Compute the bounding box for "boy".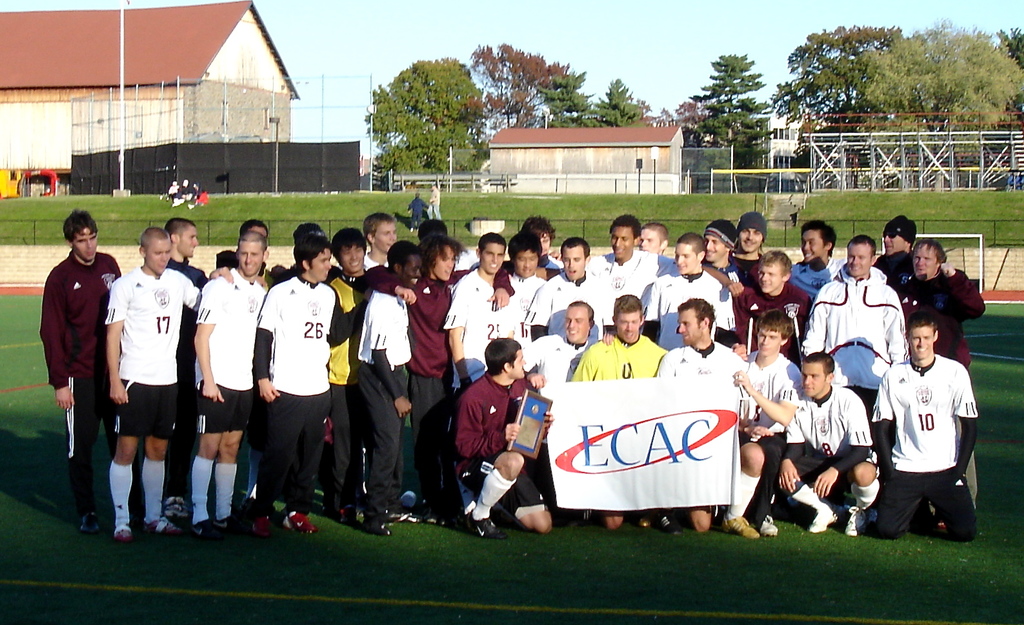
[354,242,424,549].
